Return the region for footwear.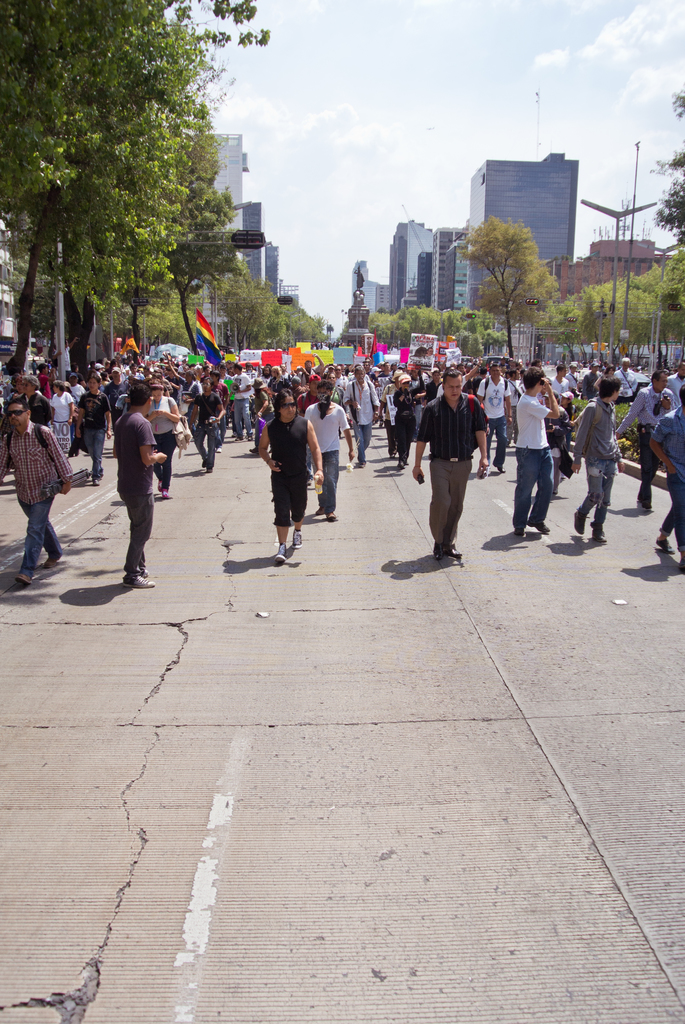
box=[435, 543, 466, 559].
